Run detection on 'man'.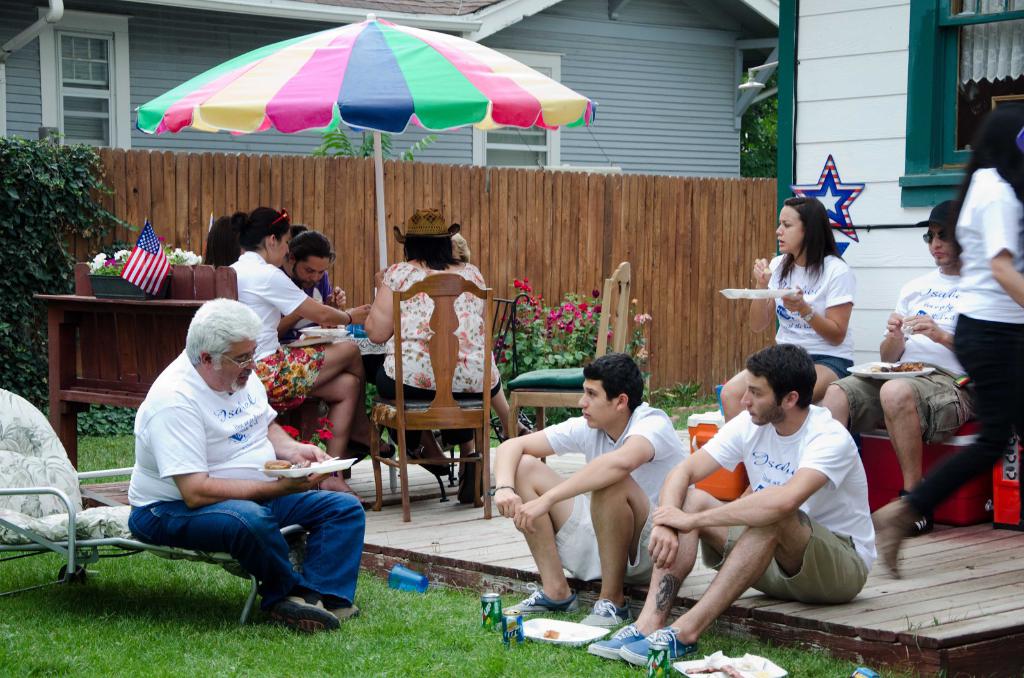
Result: locate(825, 200, 967, 535).
